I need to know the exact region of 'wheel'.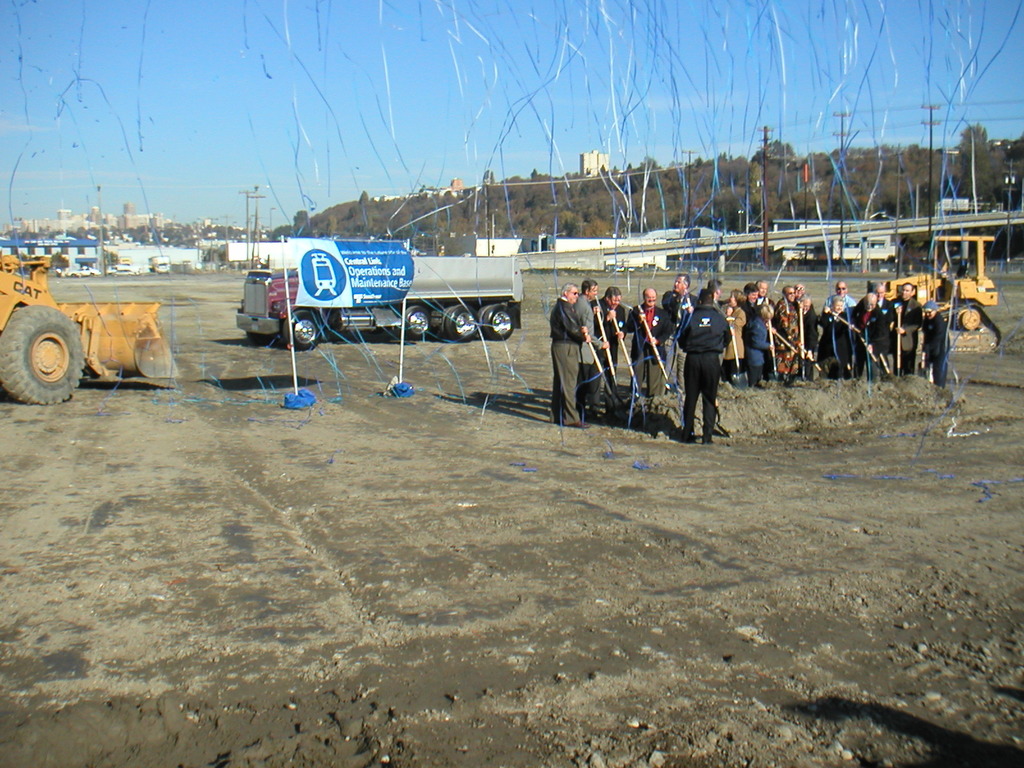
Region: {"x1": 449, "y1": 307, "x2": 477, "y2": 342}.
